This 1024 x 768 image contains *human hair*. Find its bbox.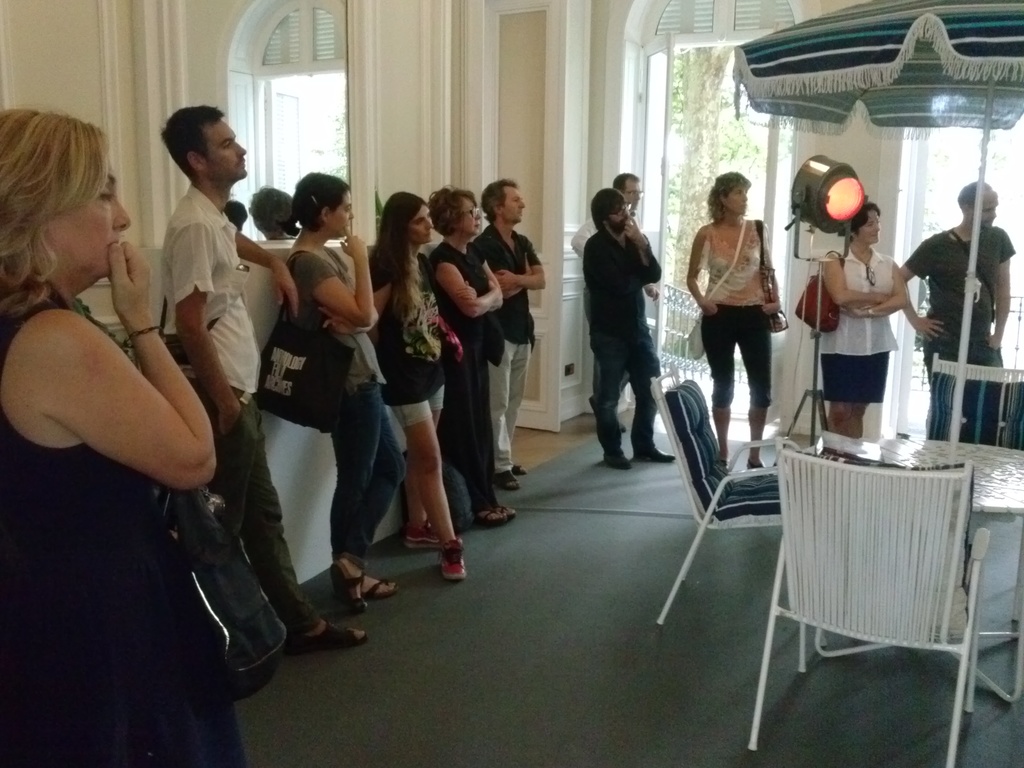
[614, 172, 641, 197].
